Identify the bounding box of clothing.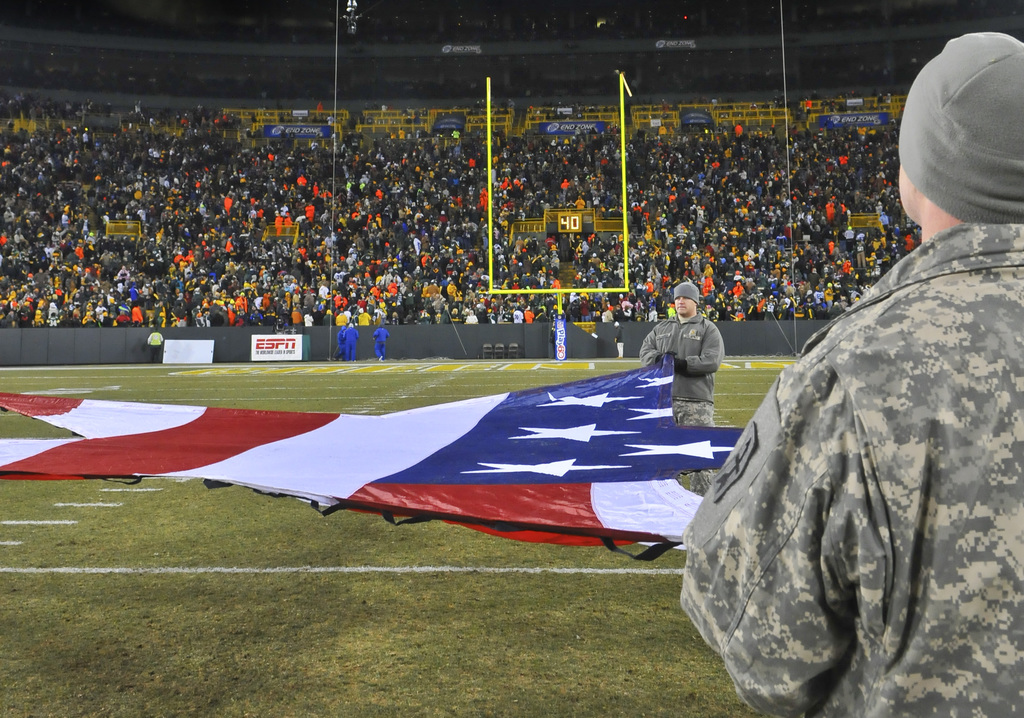
426, 283, 442, 298.
